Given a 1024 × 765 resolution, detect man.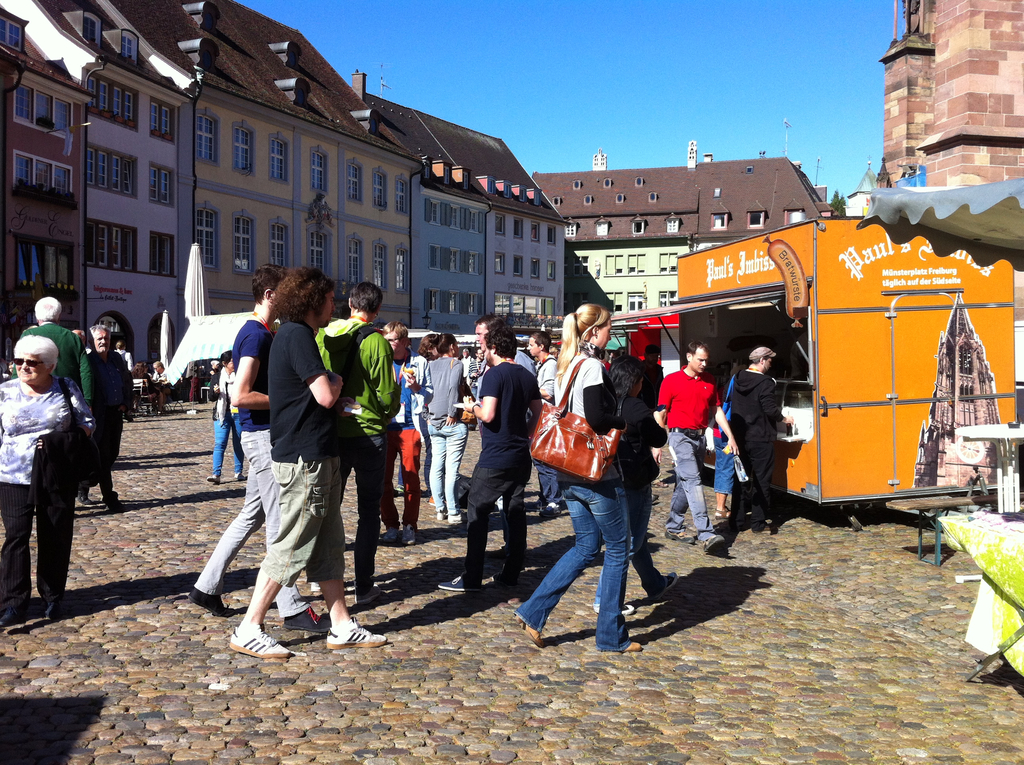
[311, 282, 402, 603].
